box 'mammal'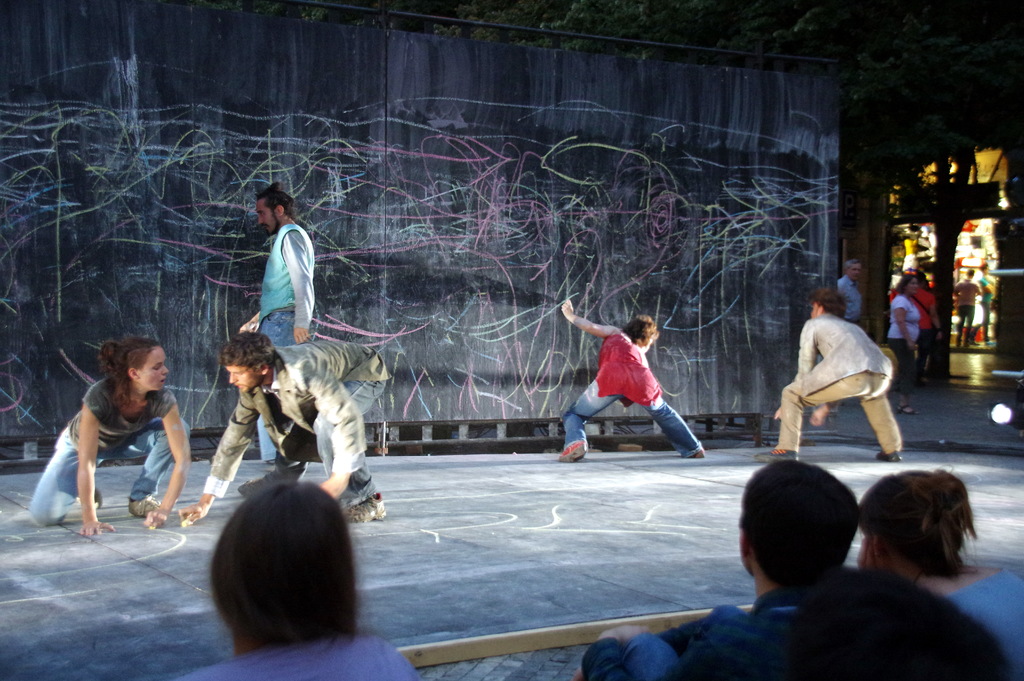
region(838, 256, 863, 321)
